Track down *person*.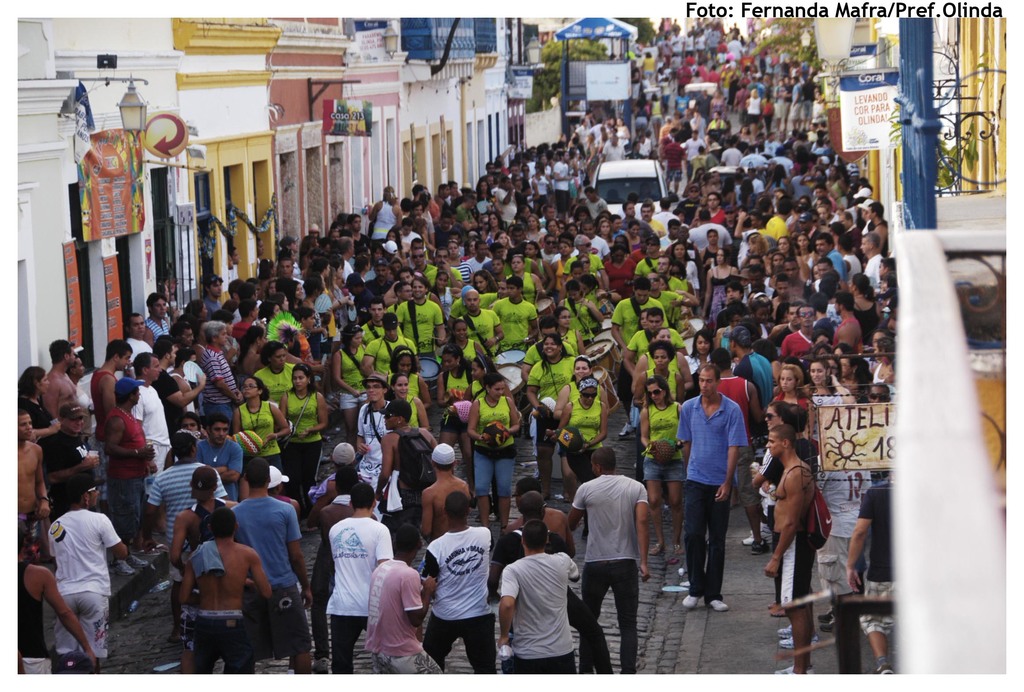
Tracked to Rect(49, 474, 128, 672).
